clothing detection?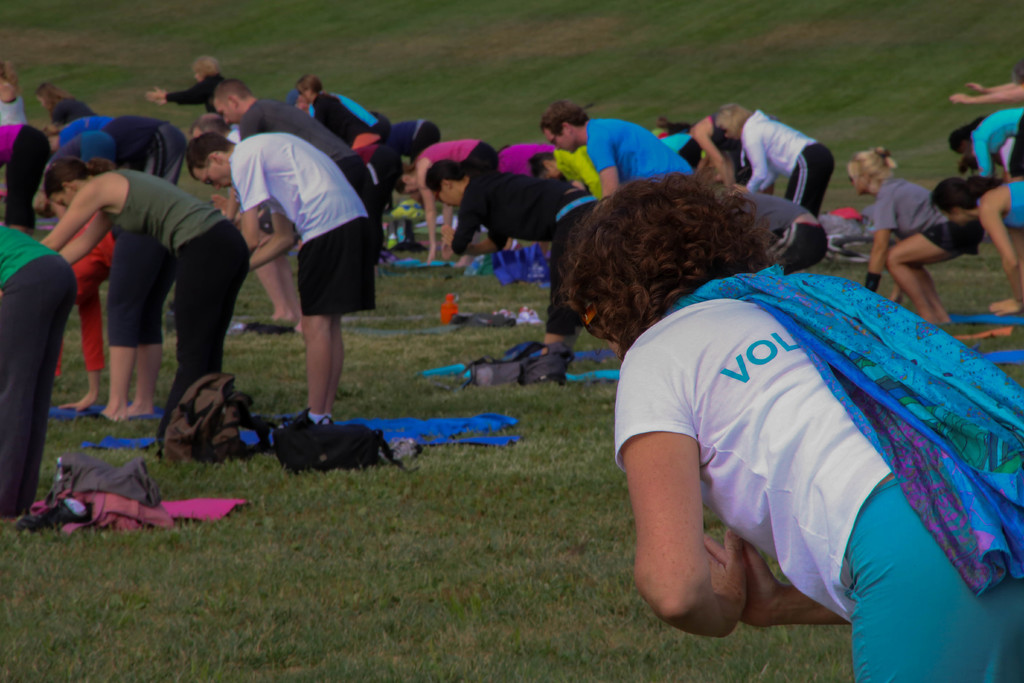
bbox=[975, 108, 1023, 179]
